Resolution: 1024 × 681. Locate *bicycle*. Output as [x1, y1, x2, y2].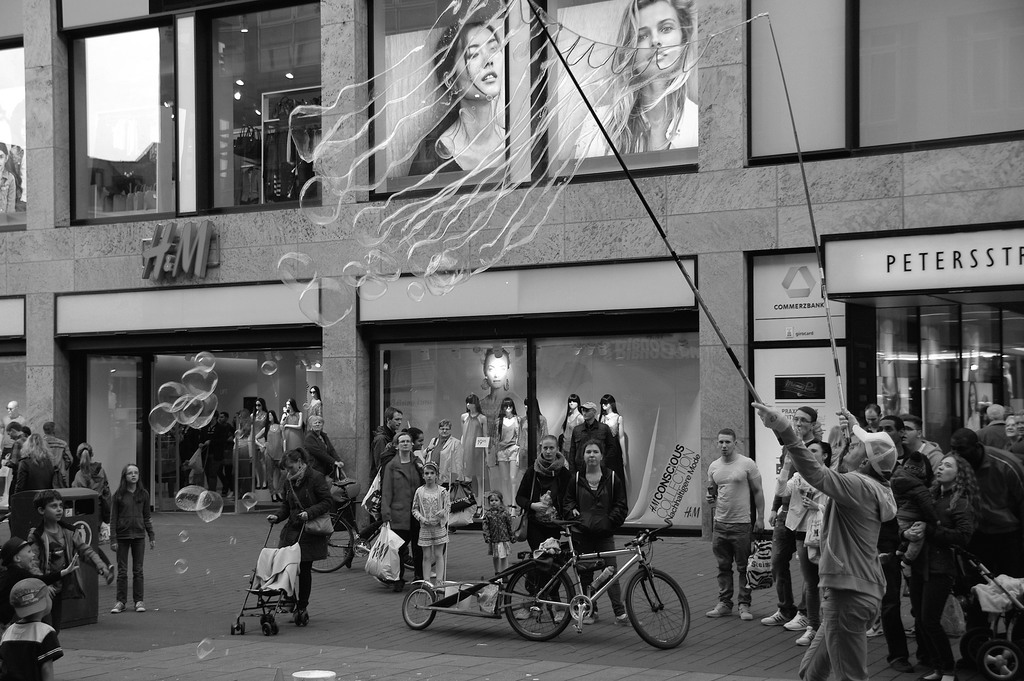
[477, 502, 694, 649].
